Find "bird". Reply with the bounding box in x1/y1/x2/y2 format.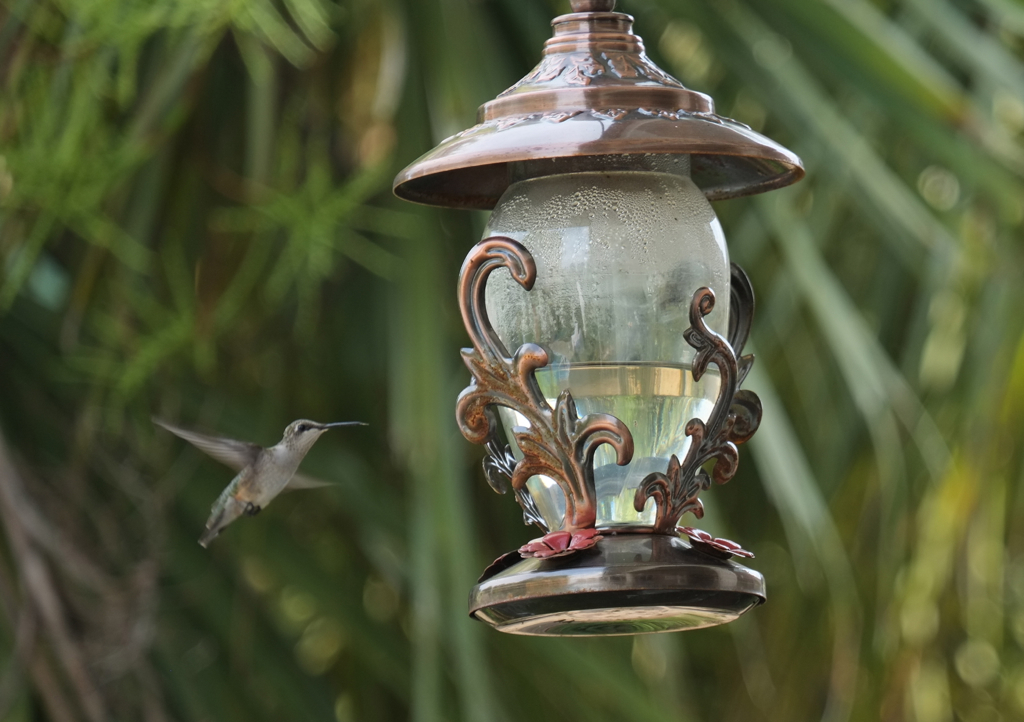
146/406/367/545.
